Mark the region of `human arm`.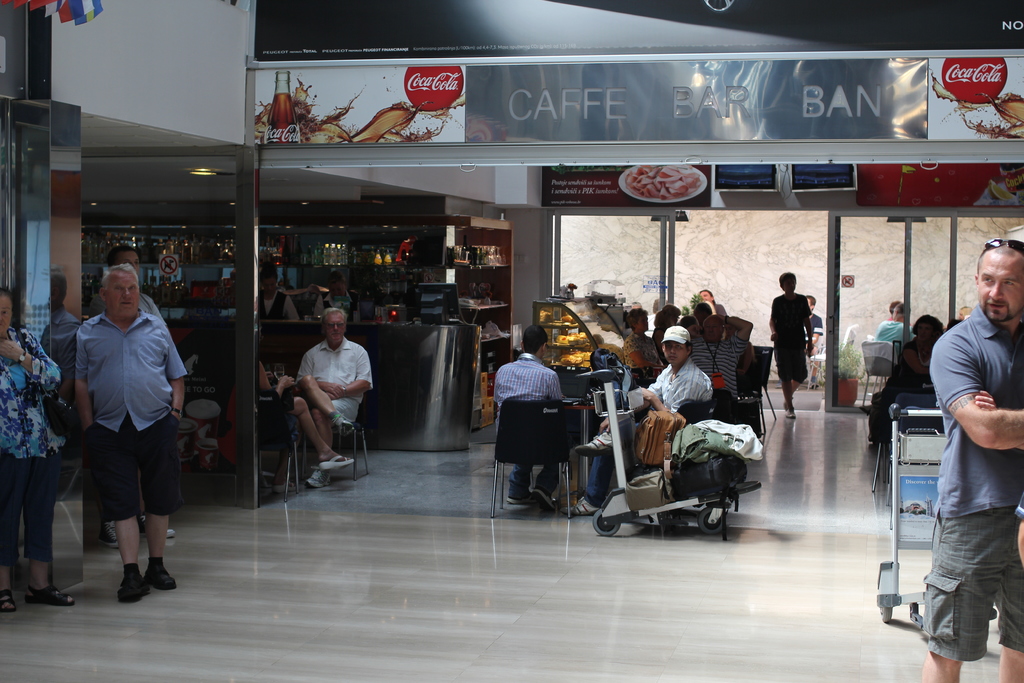
Region: <region>653, 341, 666, 365</region>.
